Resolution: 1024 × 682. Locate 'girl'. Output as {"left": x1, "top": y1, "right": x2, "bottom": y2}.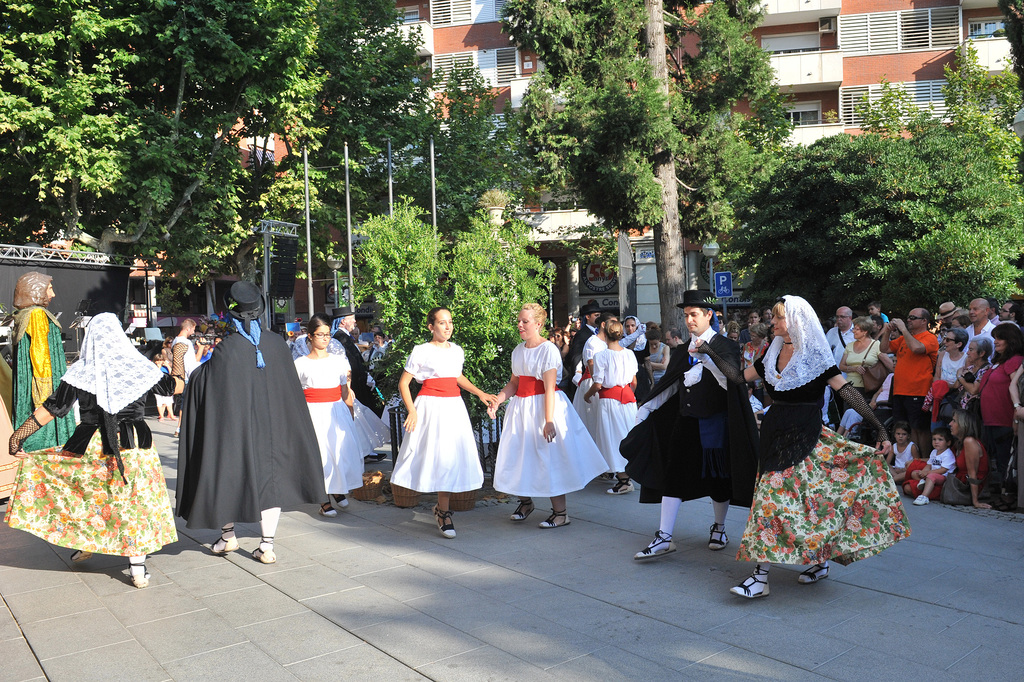
{"left": 586, "top": 320, "right": 638, "bottom": 496}.
